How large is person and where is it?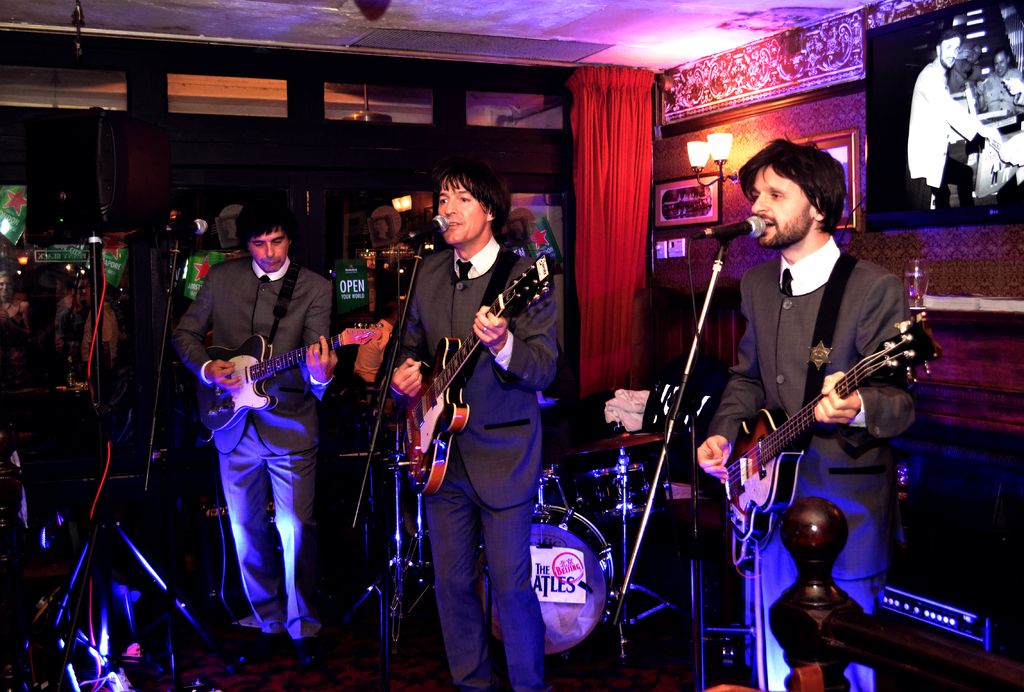
Bounding box: pyautogui.locateOnScreen(194, 201, 339, 684).
